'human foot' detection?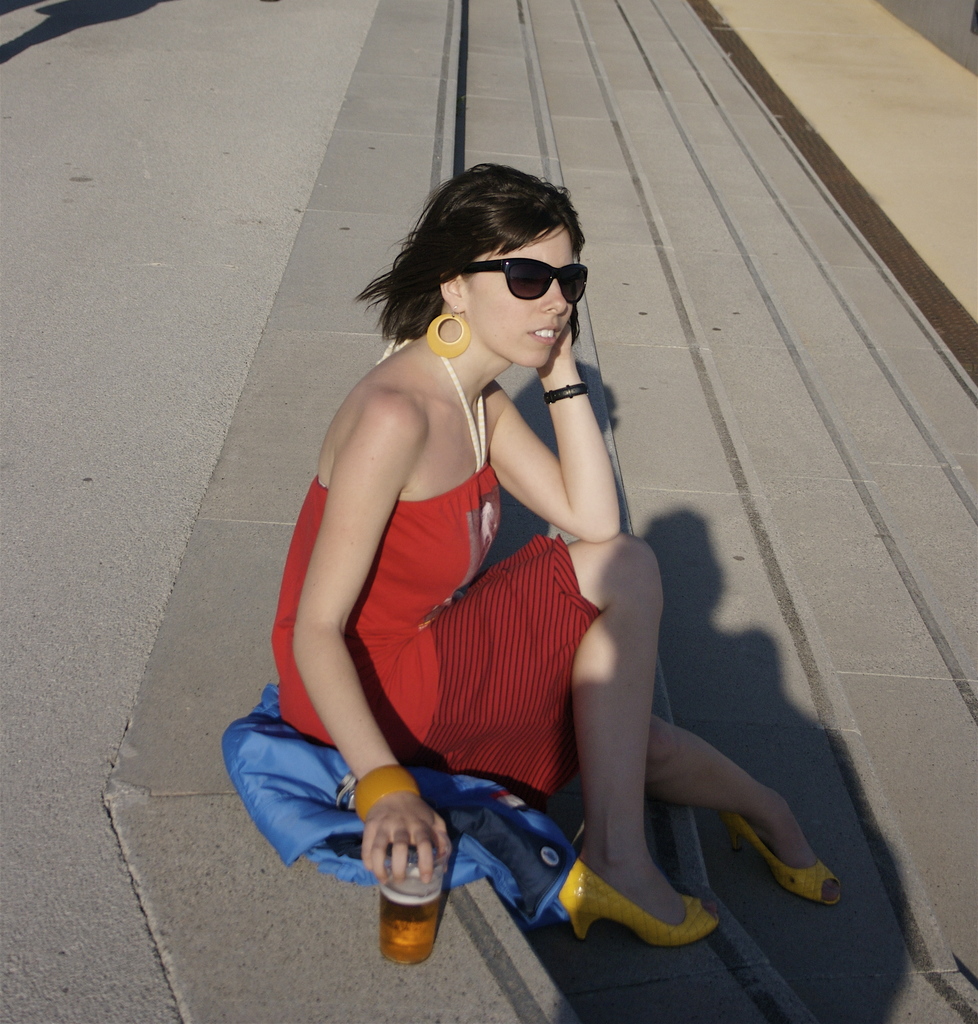
(x1=743, y1=778, x2=822, y2=872)
